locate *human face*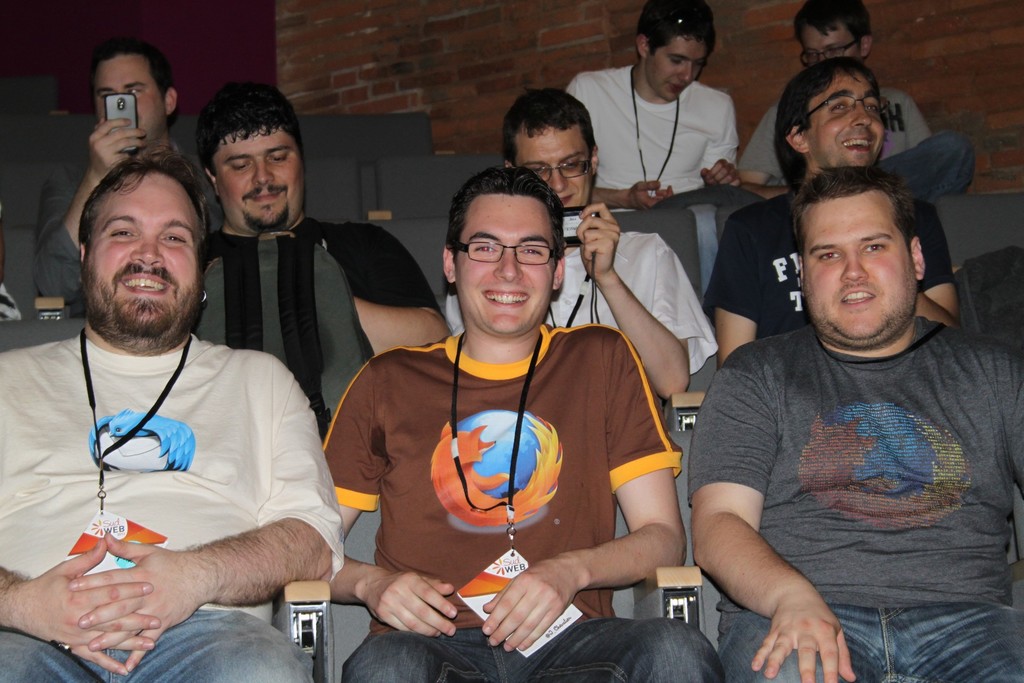
rect(516, 120, 586, 209)
